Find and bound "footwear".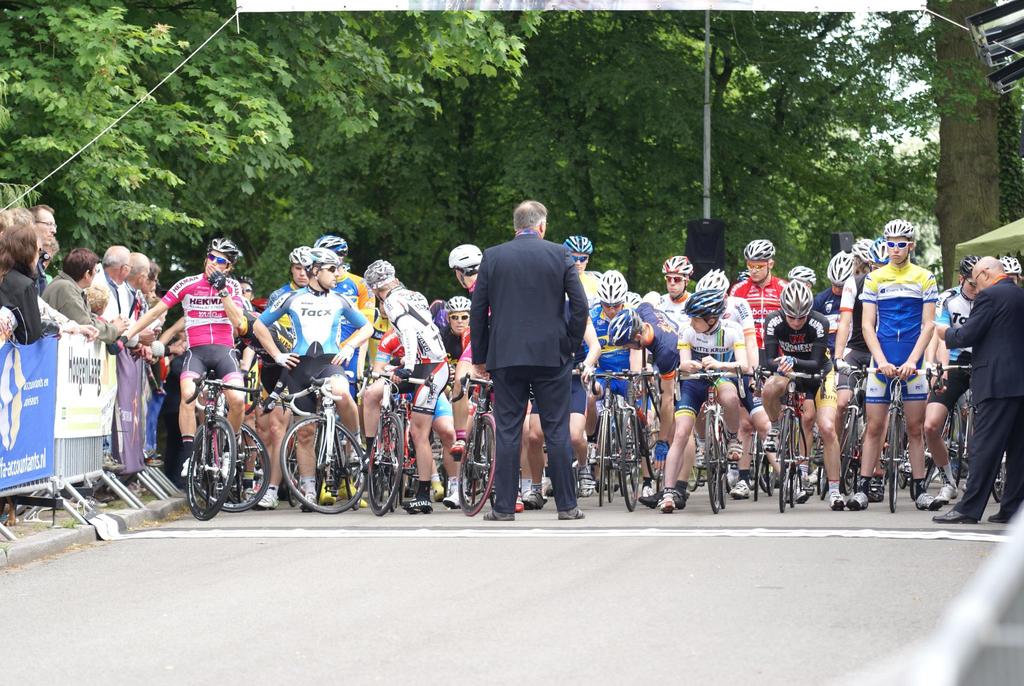
Bound: [848, 489, 869, 510].
